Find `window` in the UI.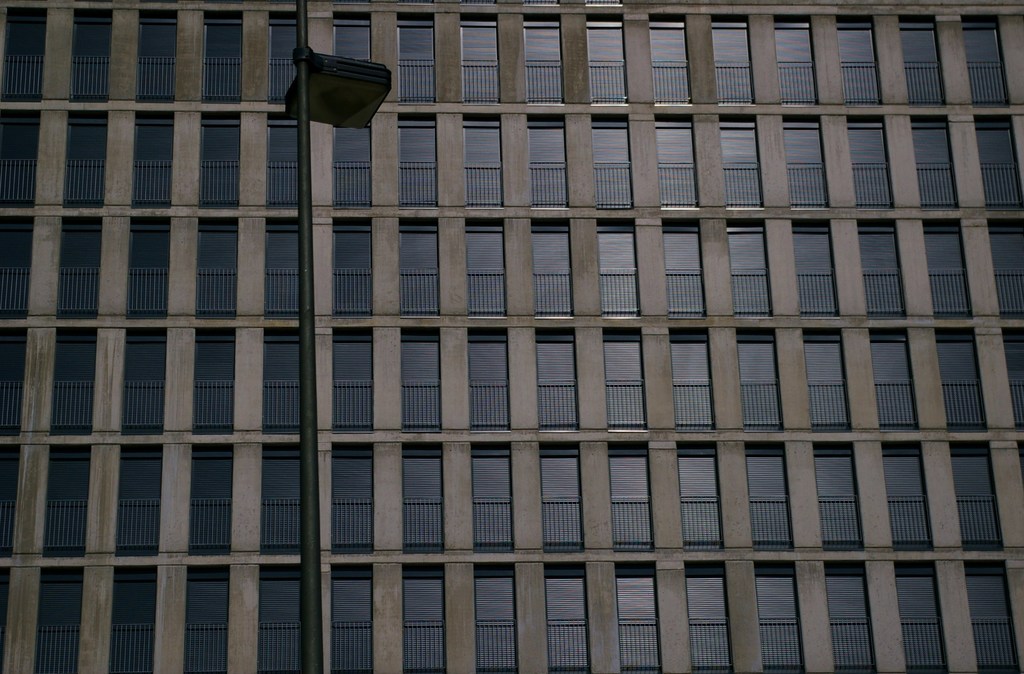
UI element at (892, 561, 952, 671).
